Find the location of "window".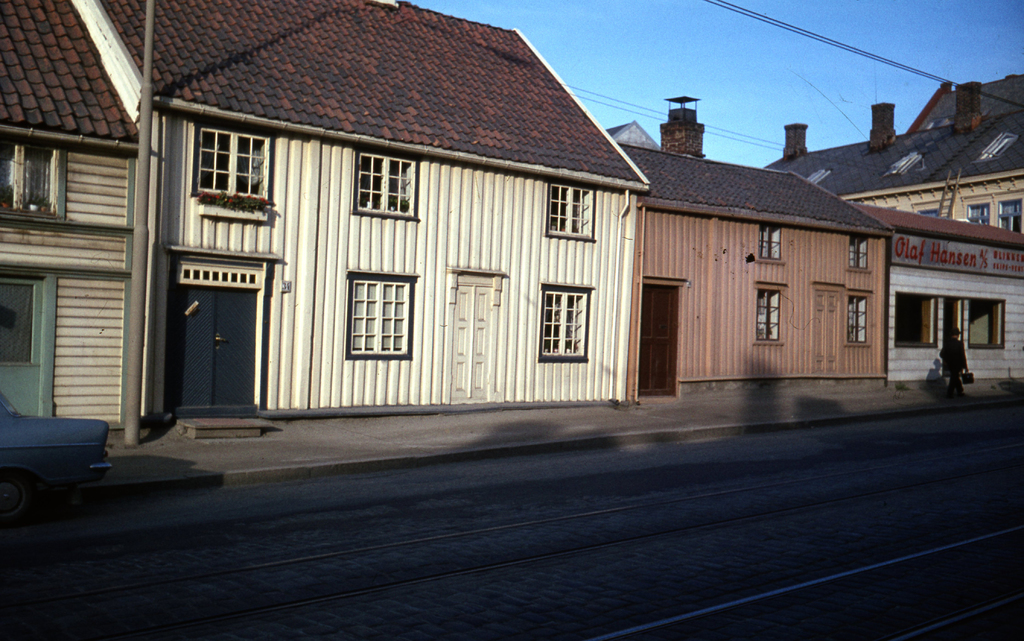
Location: 754,284,784,348.
